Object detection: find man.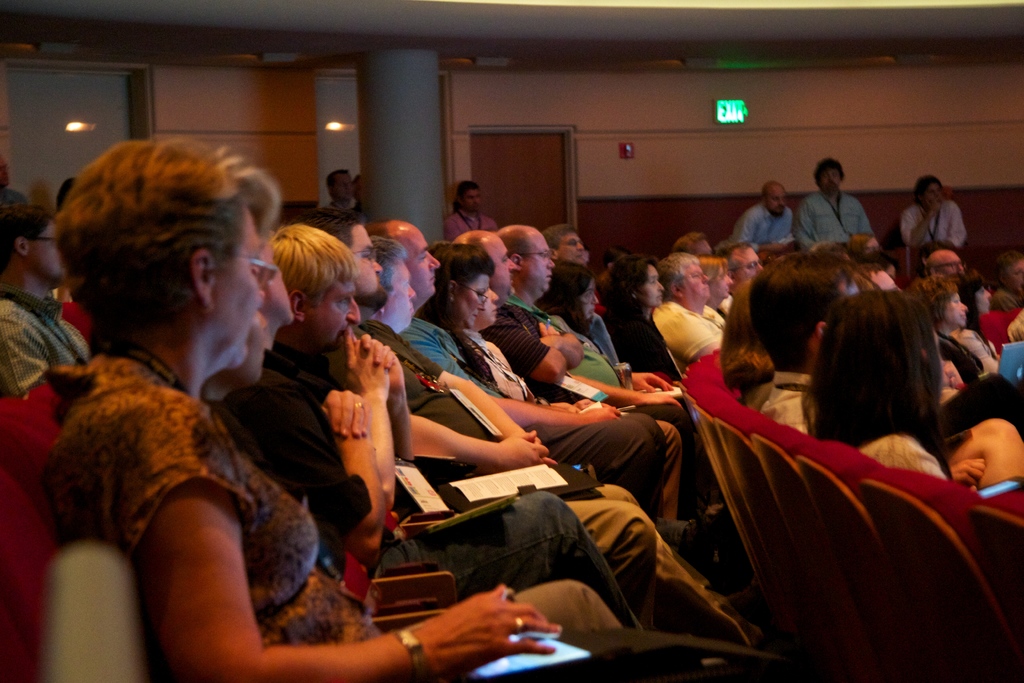
[left=456, top=180, right=498, bottom=234].
